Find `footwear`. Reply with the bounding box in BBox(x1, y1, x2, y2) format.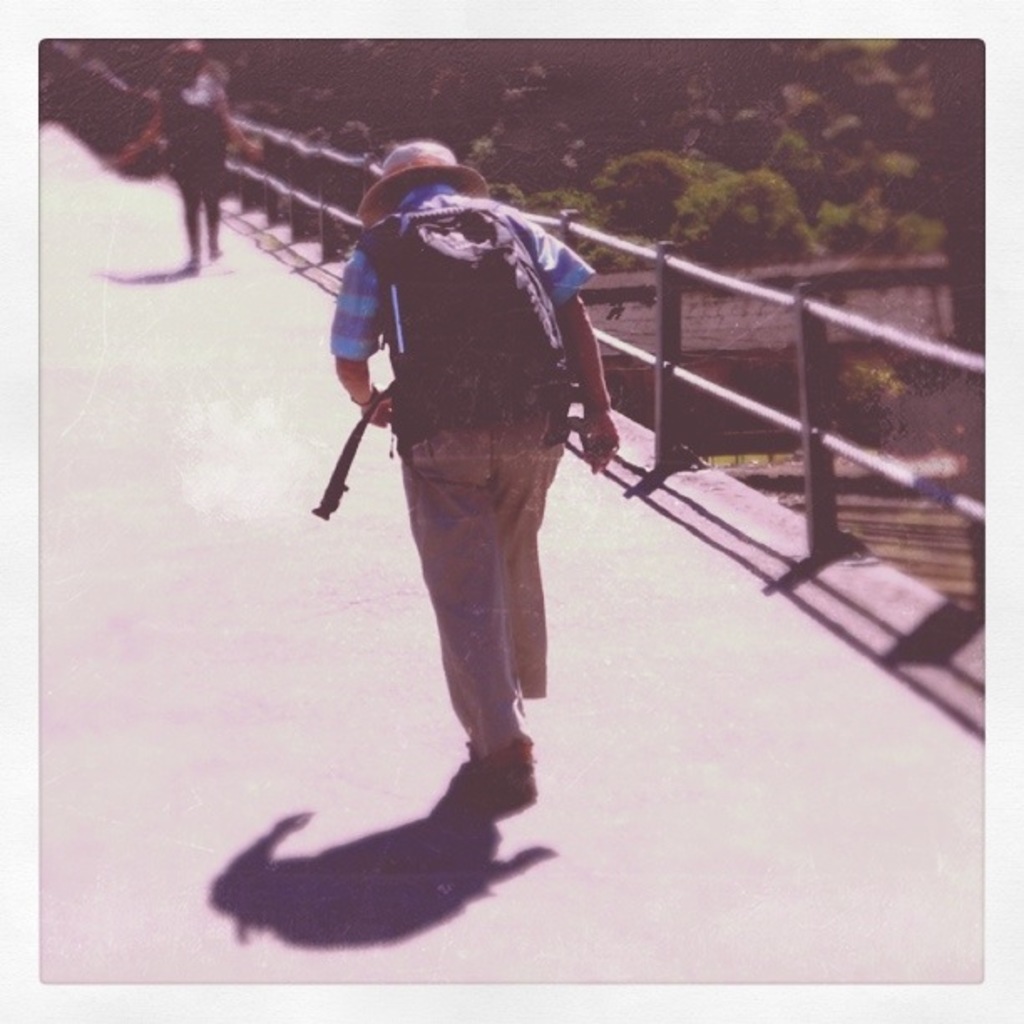
BBox(480, 723, 530, 781).
